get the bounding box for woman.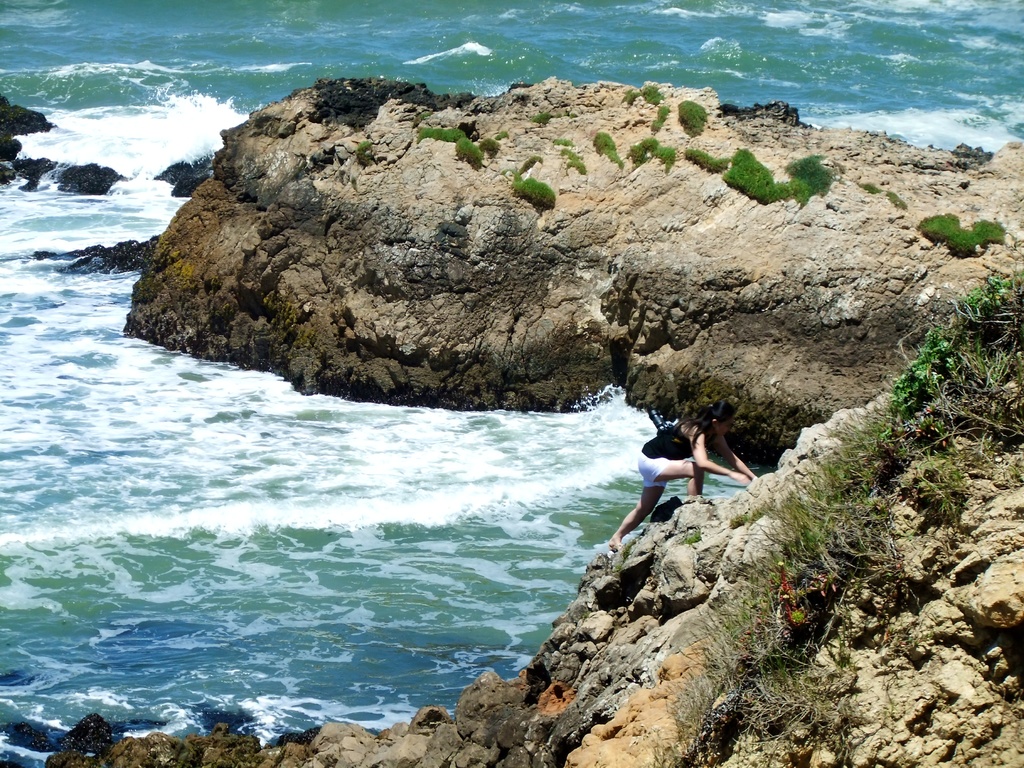
box=[612, 397, 757, 551].
